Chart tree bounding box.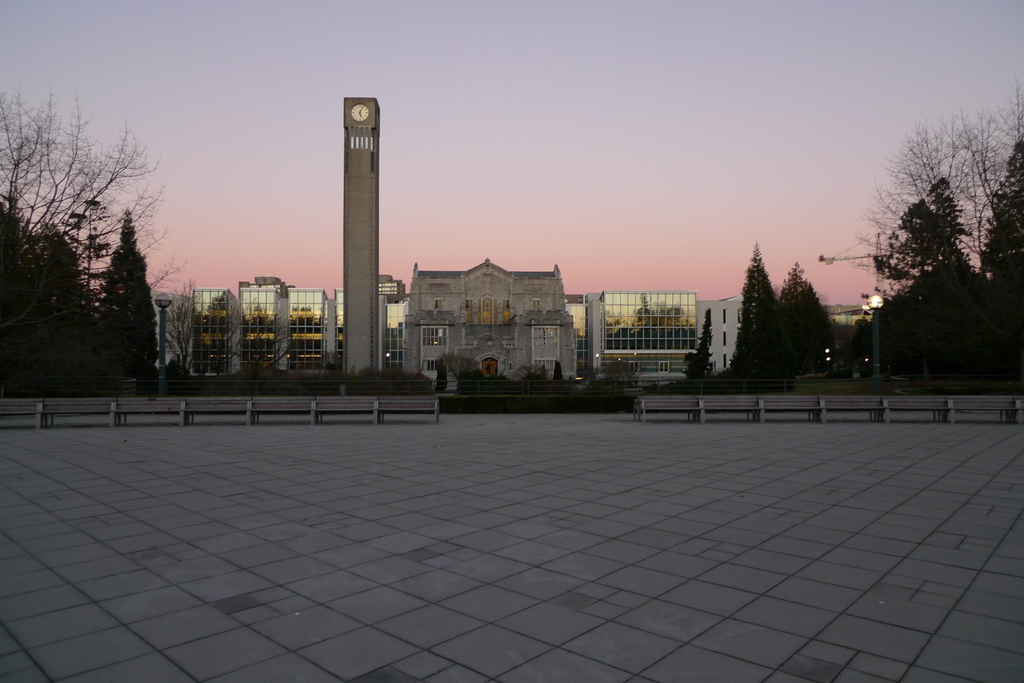
Charted: (0,68,199,385).
